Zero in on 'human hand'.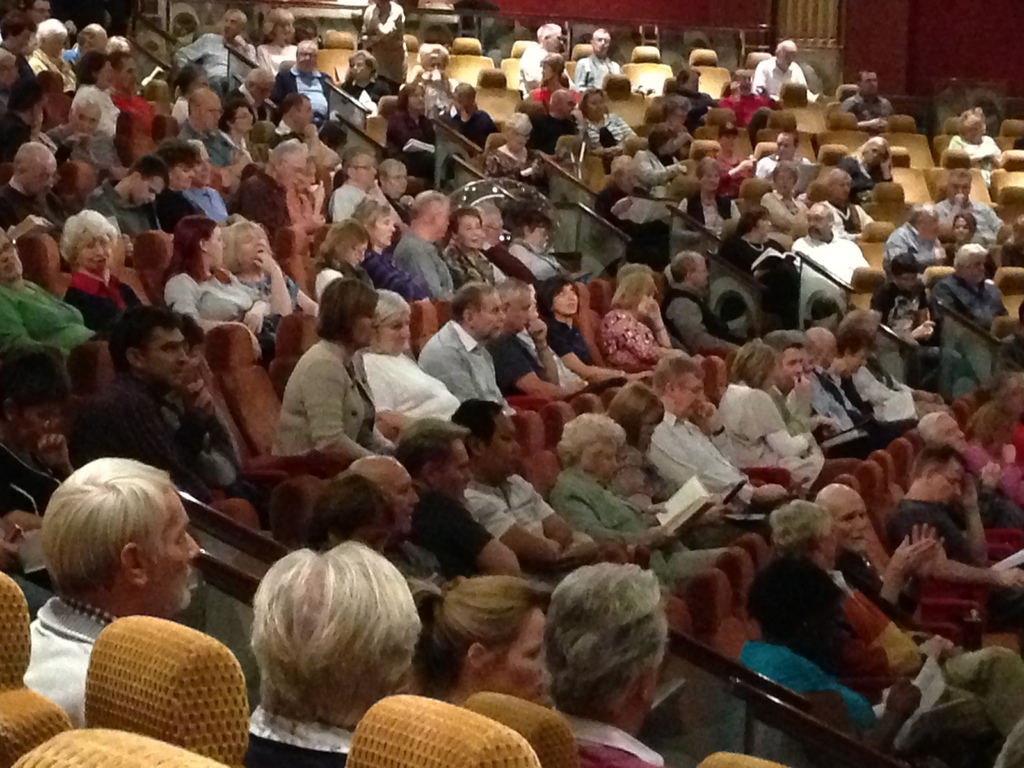
Zeroed in: x1=646, y1=525, x2=668, y2=547.
